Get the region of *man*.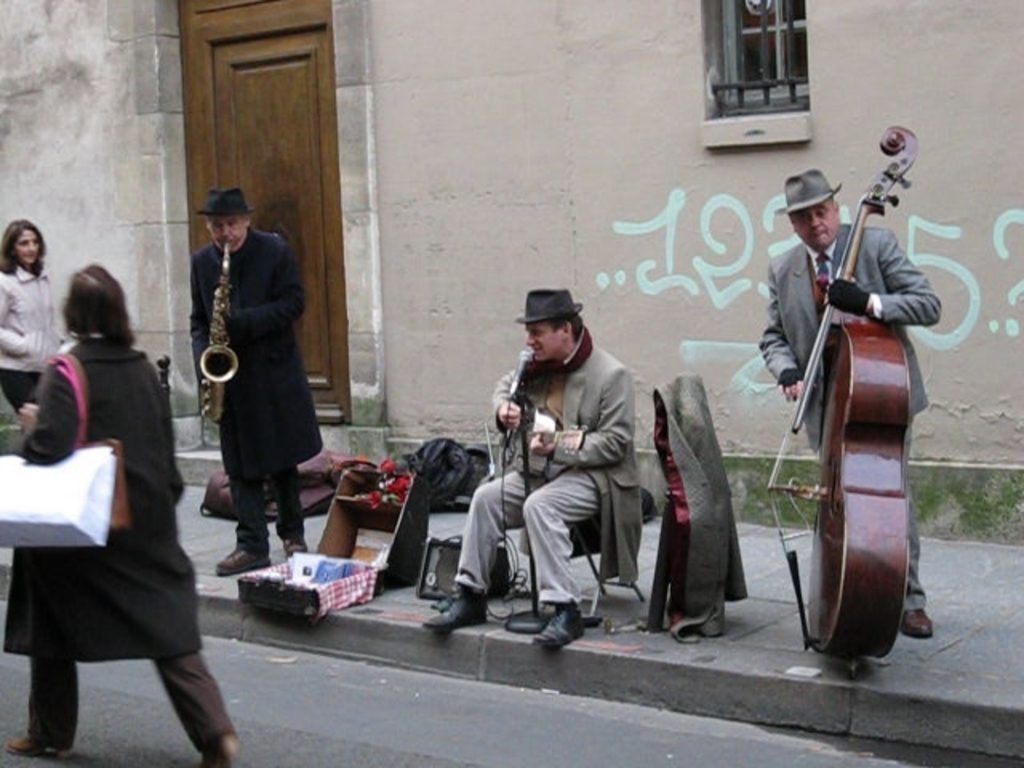
{"x1": 755, "y1": 170, "x2": 944, "y2": 637}.
